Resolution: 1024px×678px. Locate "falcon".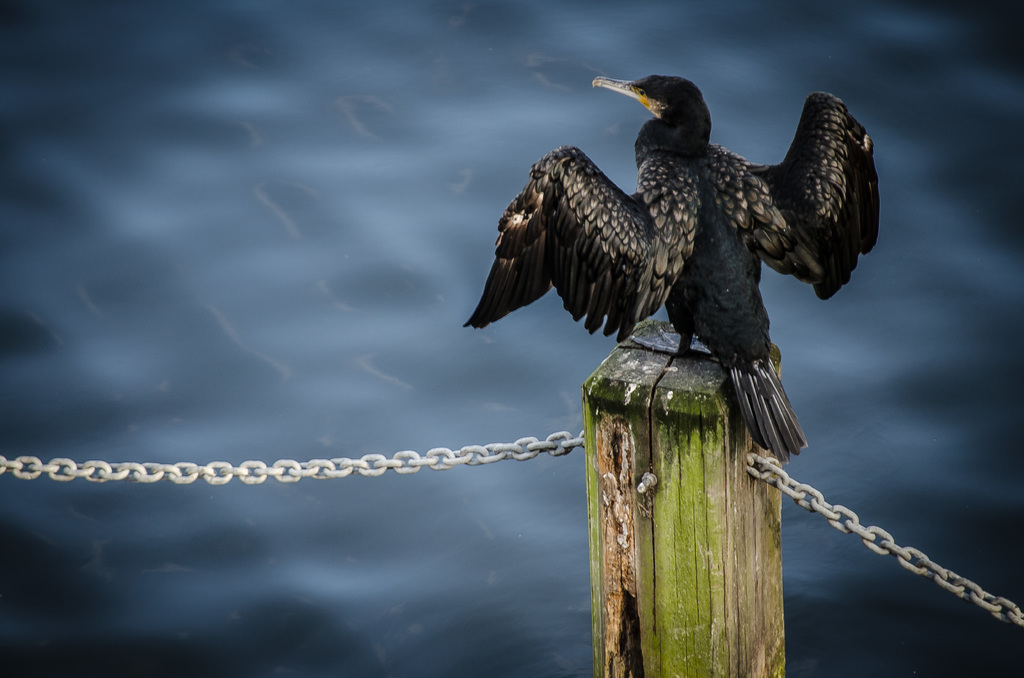
x1=468 y1=65 x2=881 y2=476.
